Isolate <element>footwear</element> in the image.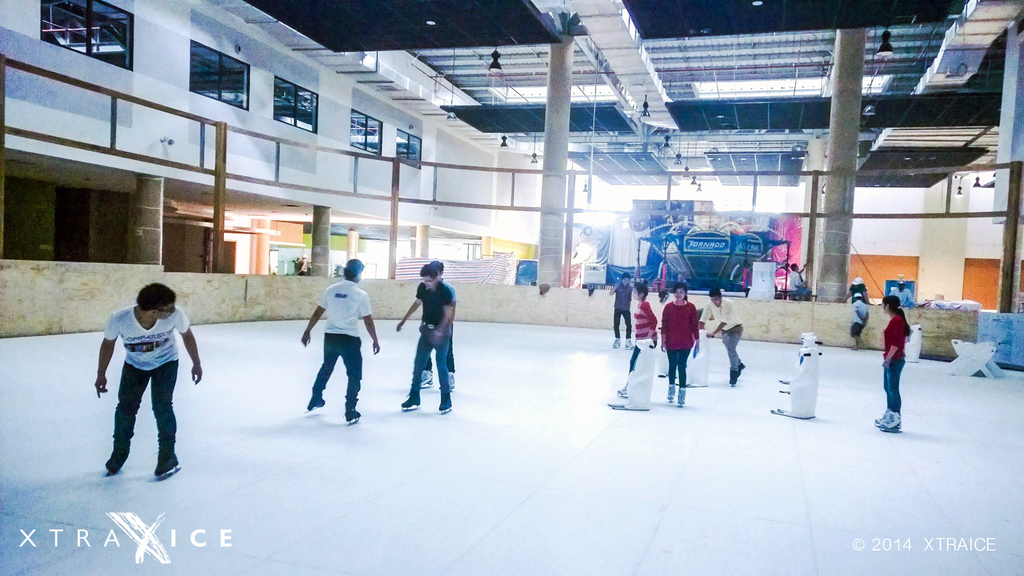
Isolated region: box=[612, 338, 620, 349].
